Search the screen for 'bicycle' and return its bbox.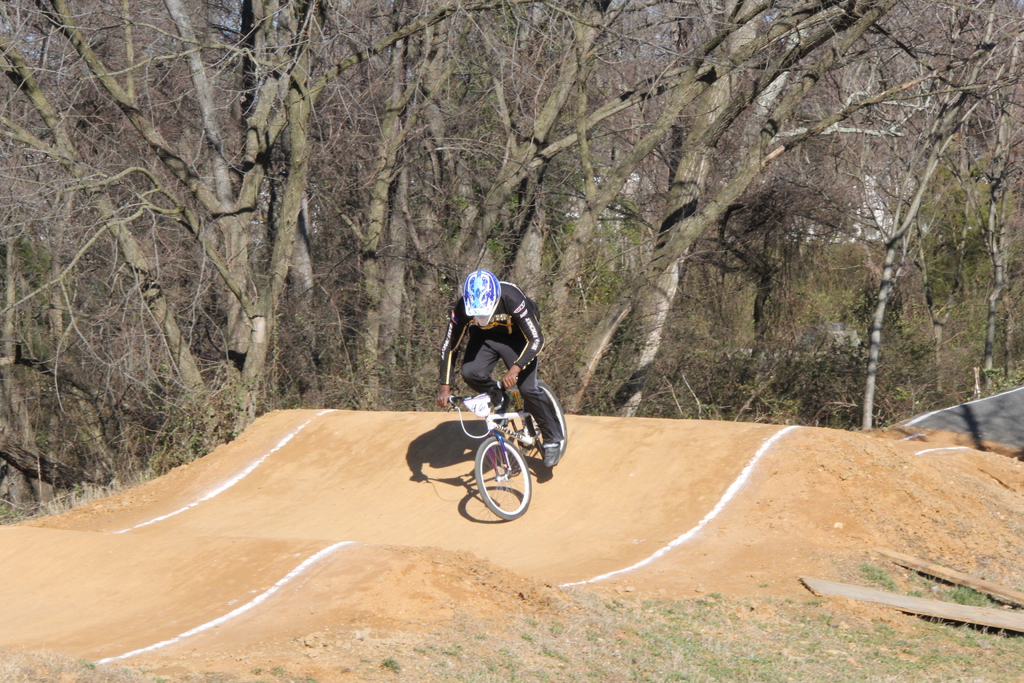
Found: <region>412, 364, 563, 534</region>.
